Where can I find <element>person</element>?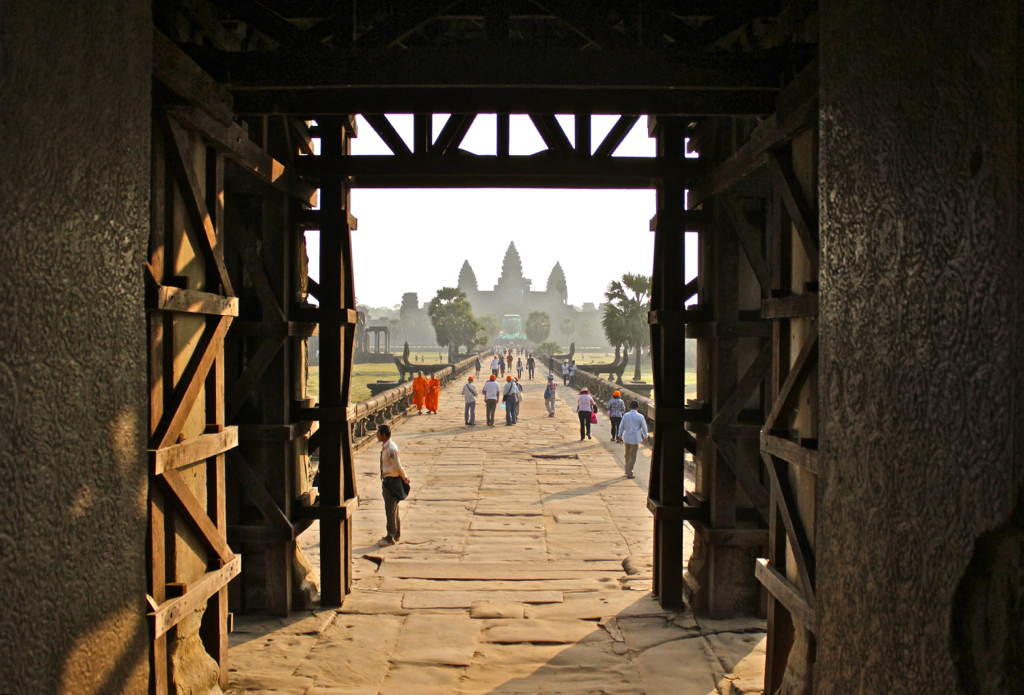
You can find it at locate(567, 356, 577, 391).
